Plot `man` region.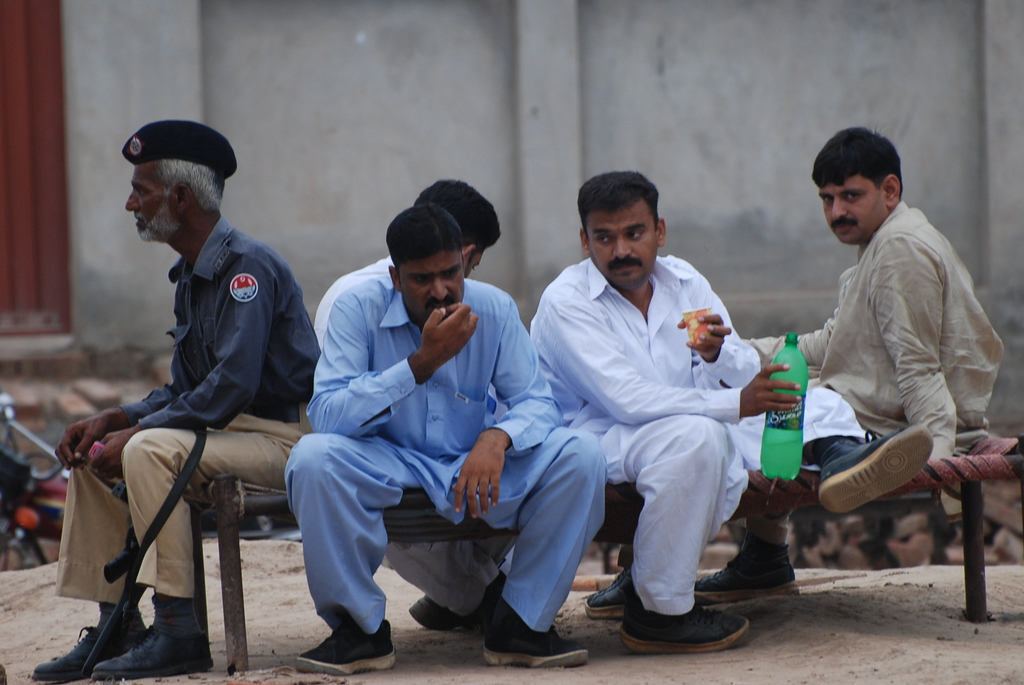
Plotted at bbox=[309, 176, 514, 632].
